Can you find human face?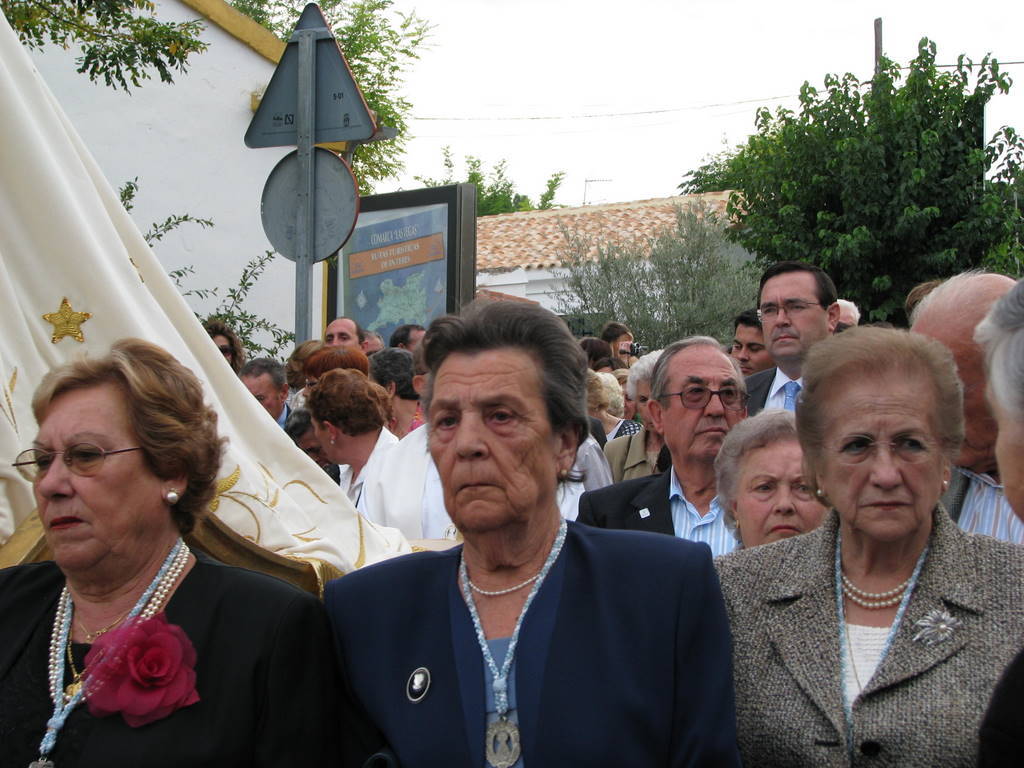
Yes, bounding box: {"x1": 732, "y1": 324, "x2": 779, "y2": 376}.
